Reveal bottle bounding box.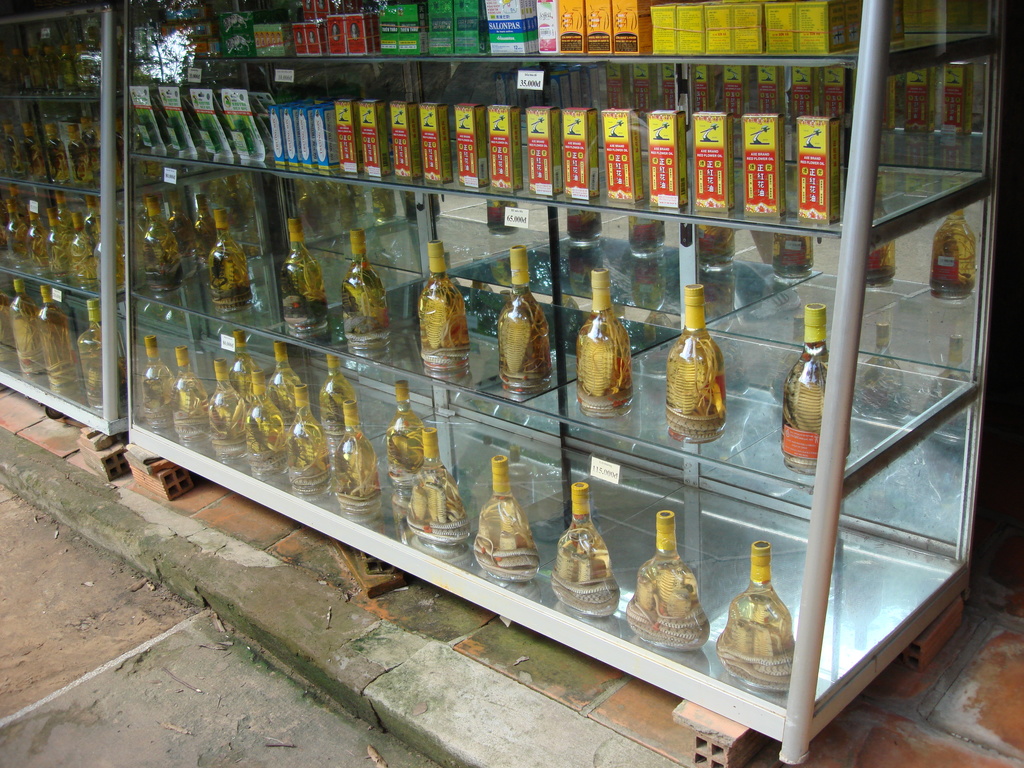
Revealed: bbox=[173, 348, 208, 451].
